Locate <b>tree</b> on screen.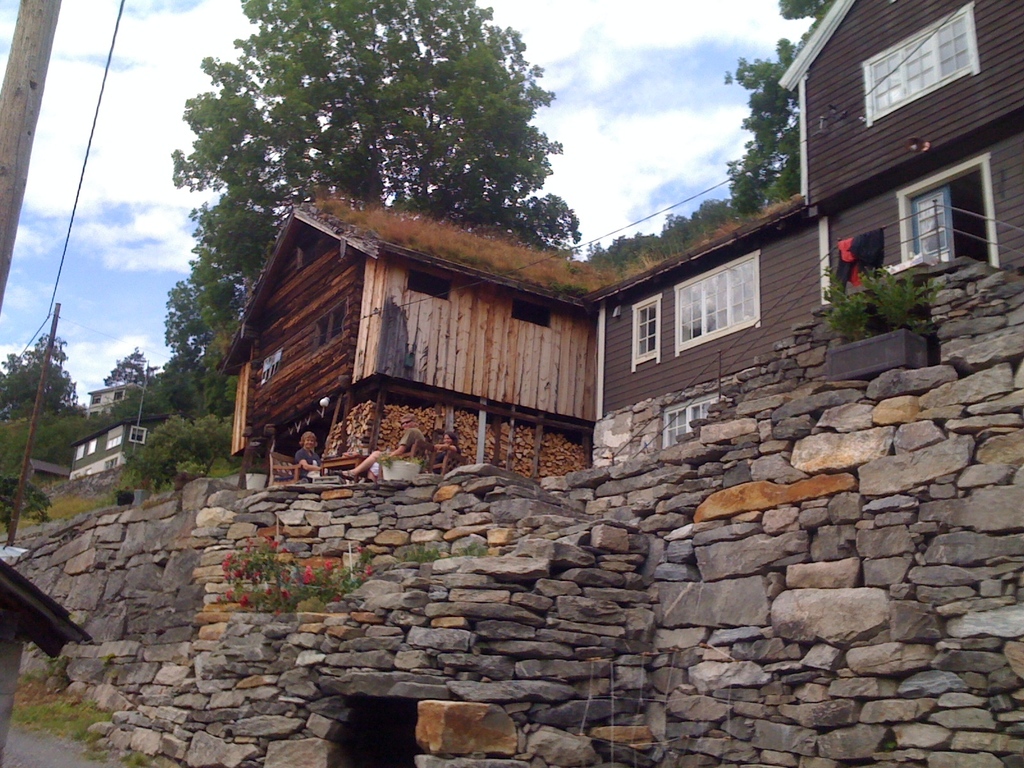
On screen at region(103, 341, 158, 388).
